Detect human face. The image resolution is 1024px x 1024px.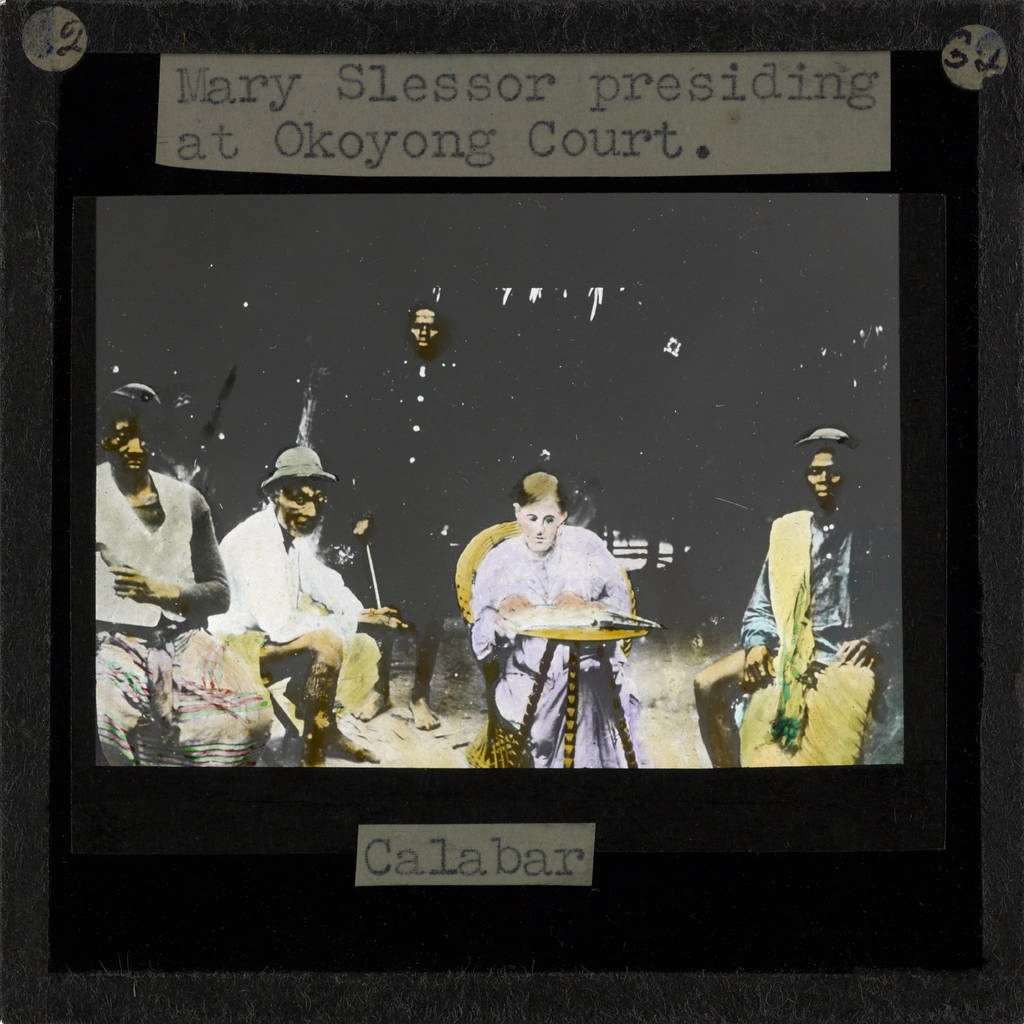
crop(286, 482, 319, 535).
